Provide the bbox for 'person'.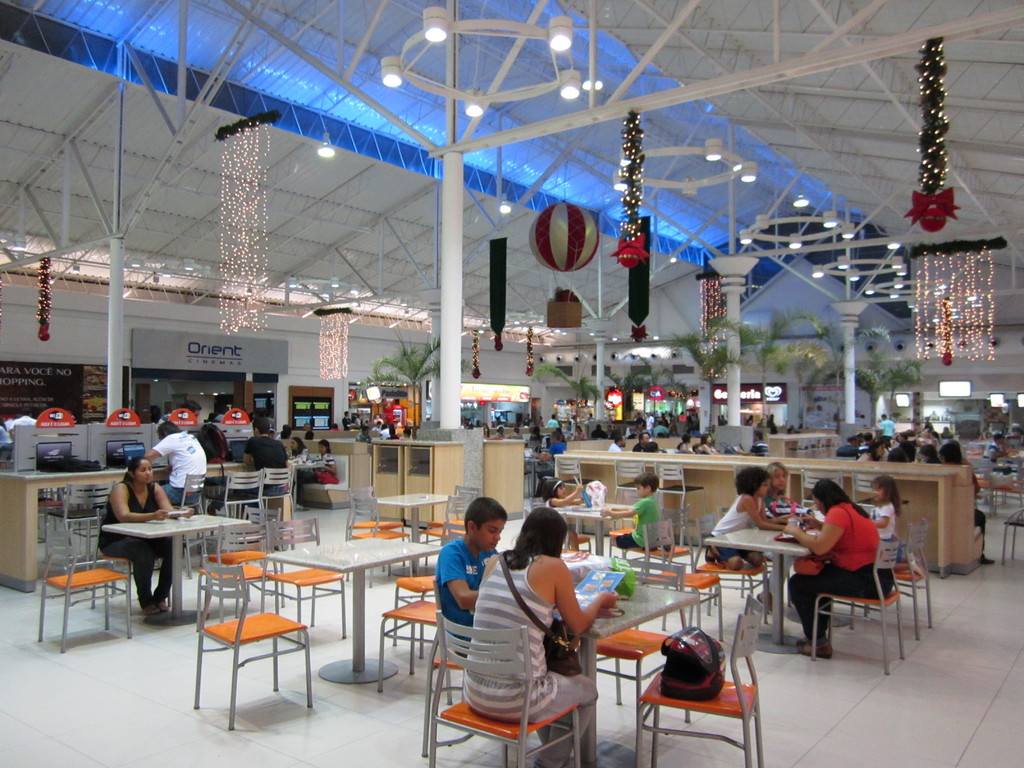
(left=763, top=464, right=789, bottom=520).
